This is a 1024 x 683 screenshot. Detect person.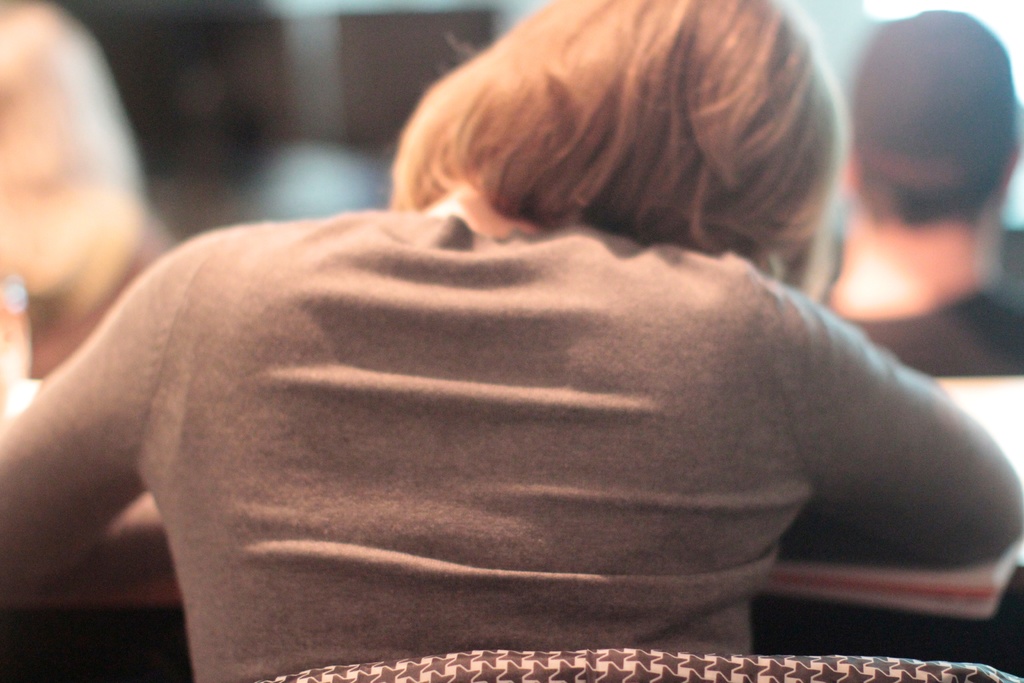
(819,7,1023,372).
